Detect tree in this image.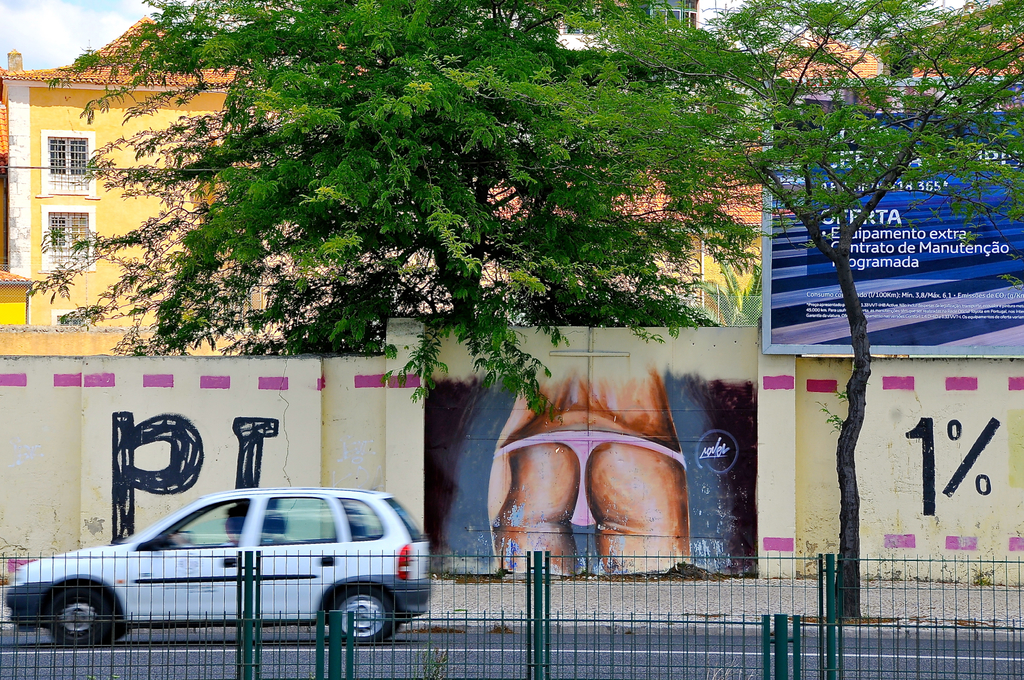
Detection: (23, 0, 771, 404).
